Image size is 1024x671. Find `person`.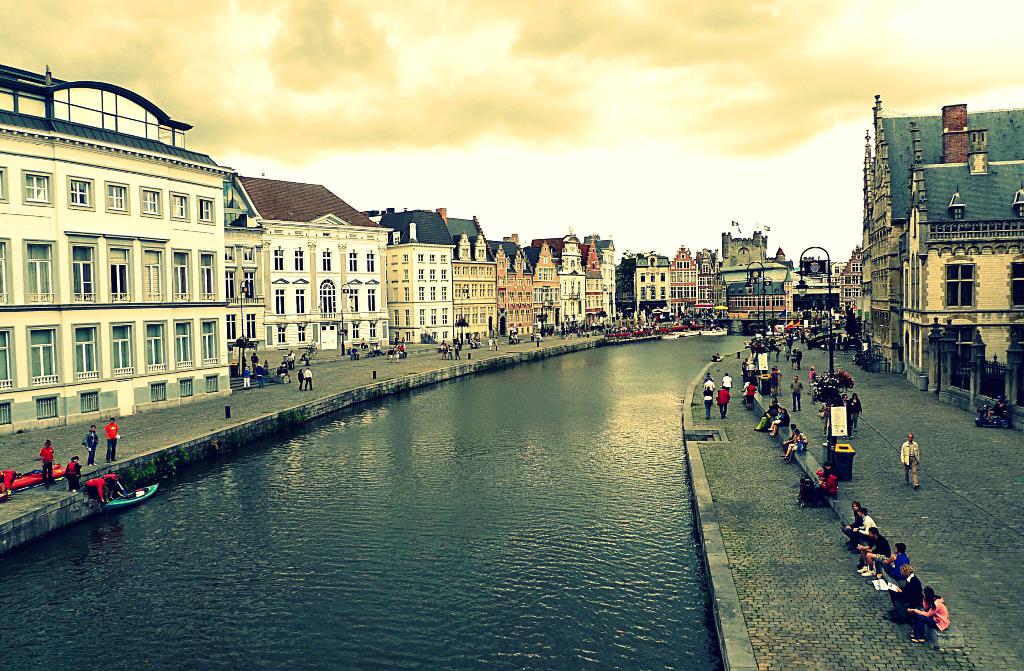
855,524,892,574.
